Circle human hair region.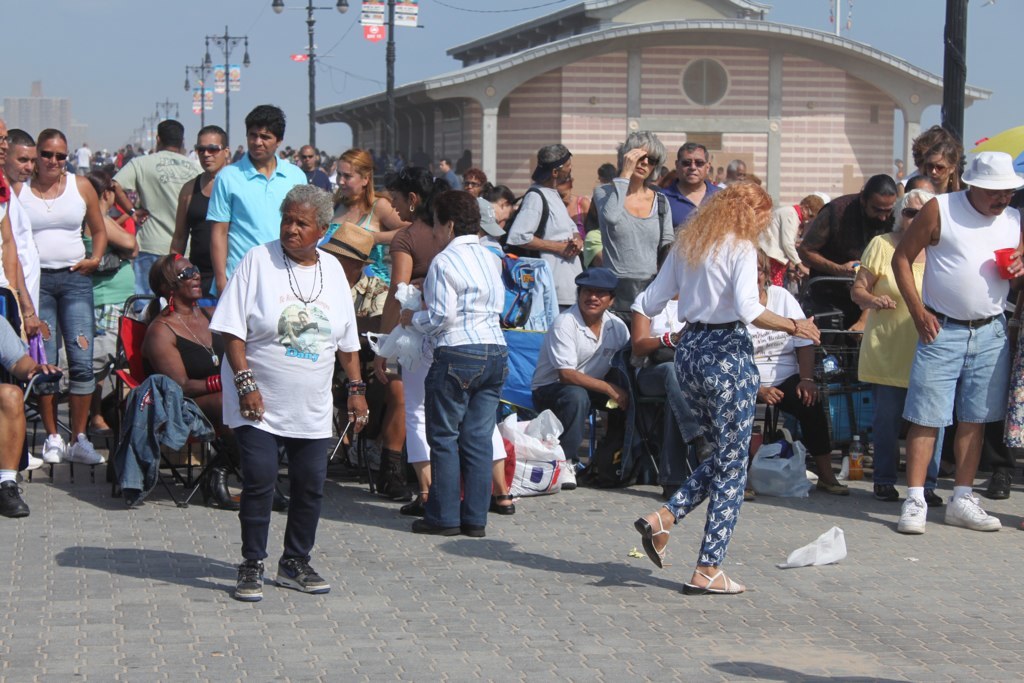
Region: <region>478, 184, 518, 204</region>.
